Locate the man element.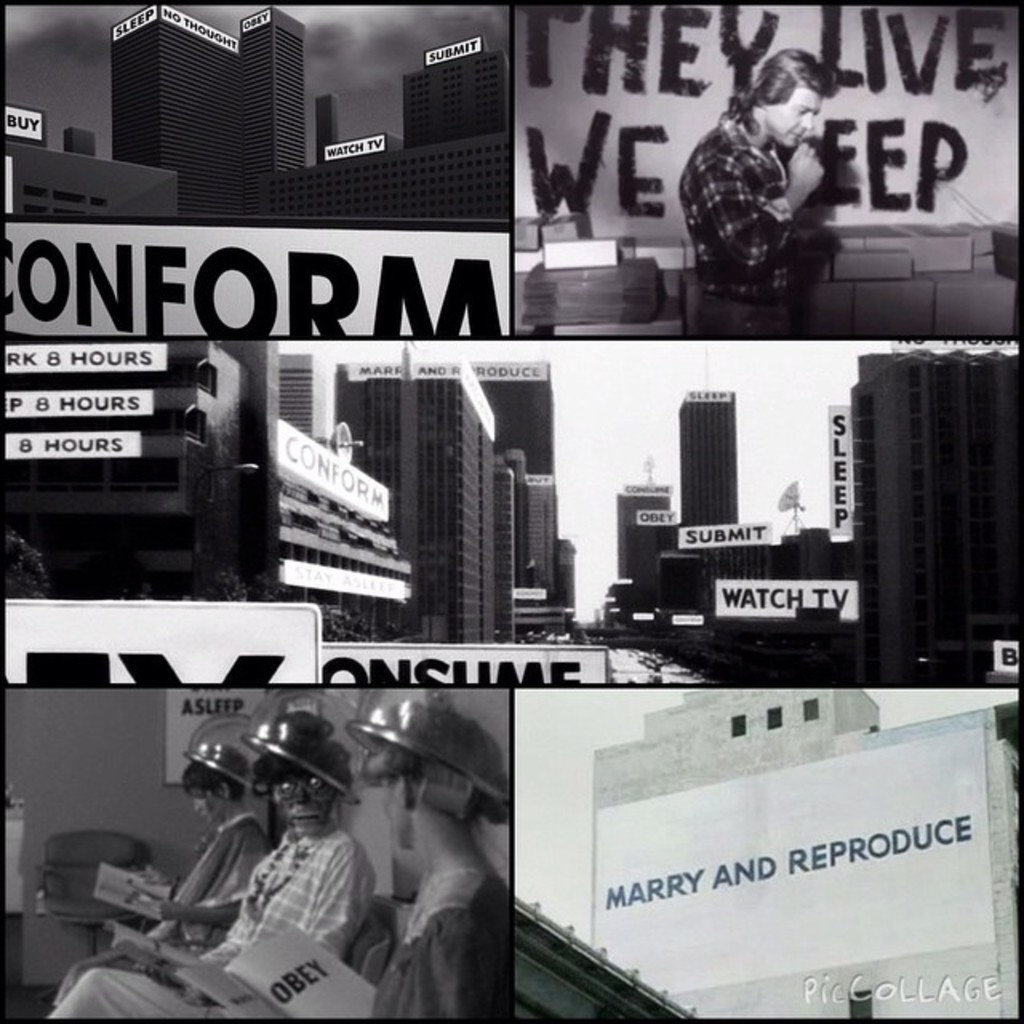
Element bbox: l=45, t=752, r=371, b=1019.
